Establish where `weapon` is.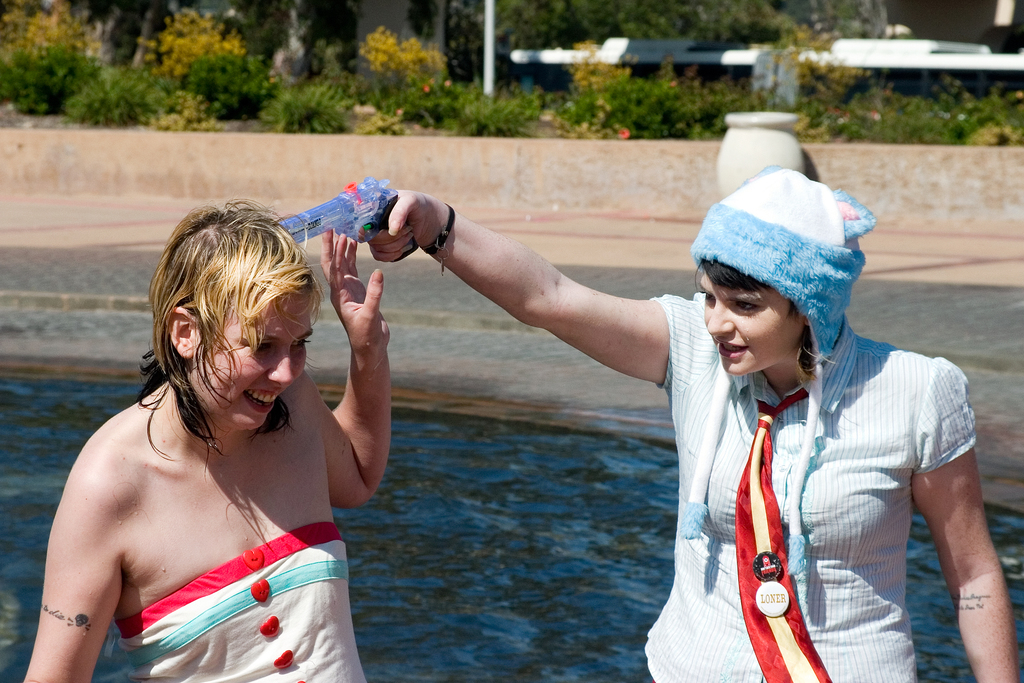
Established at l=275, t=179, r=400, b=243.
